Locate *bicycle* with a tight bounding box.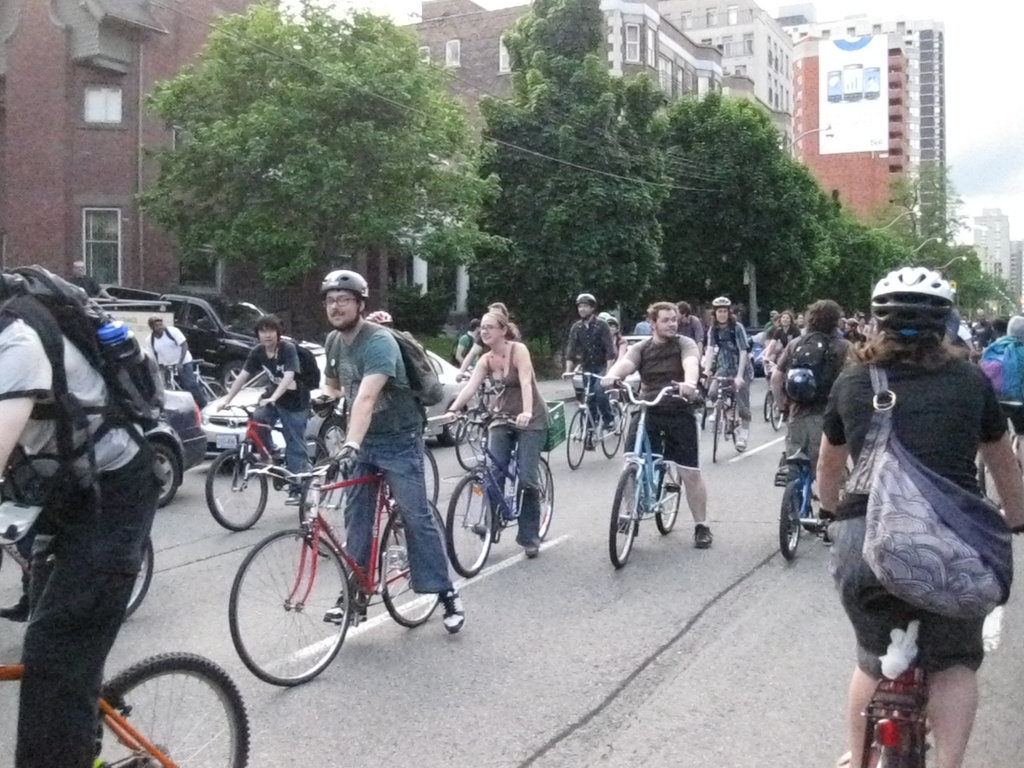
(165,360,225,408).
